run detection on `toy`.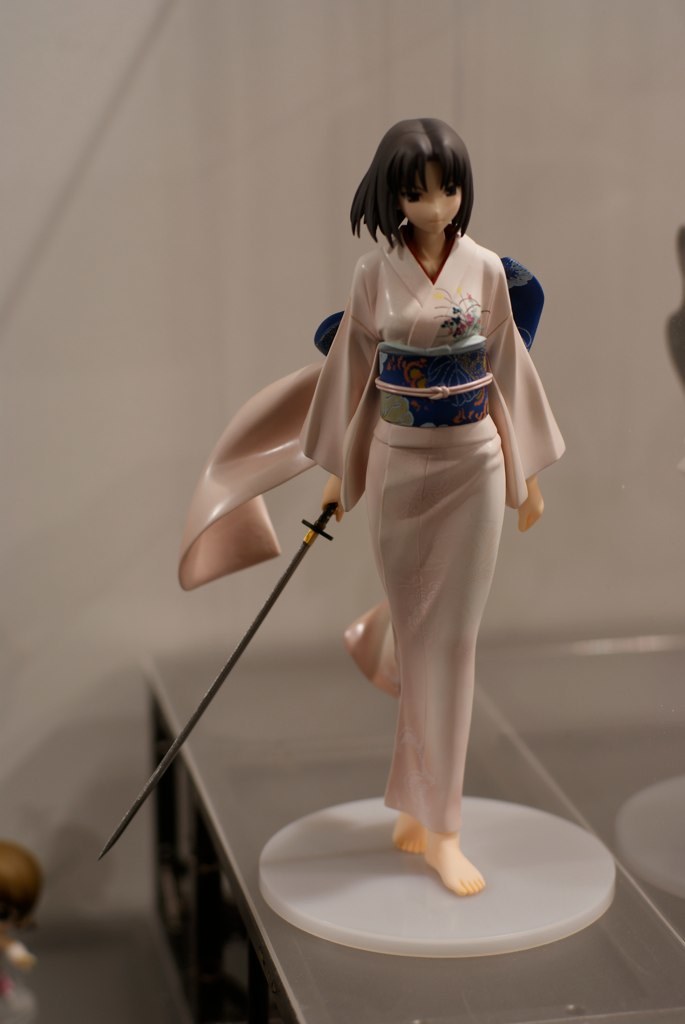
Result: left=197, top=103, right=575, bottom=886.
